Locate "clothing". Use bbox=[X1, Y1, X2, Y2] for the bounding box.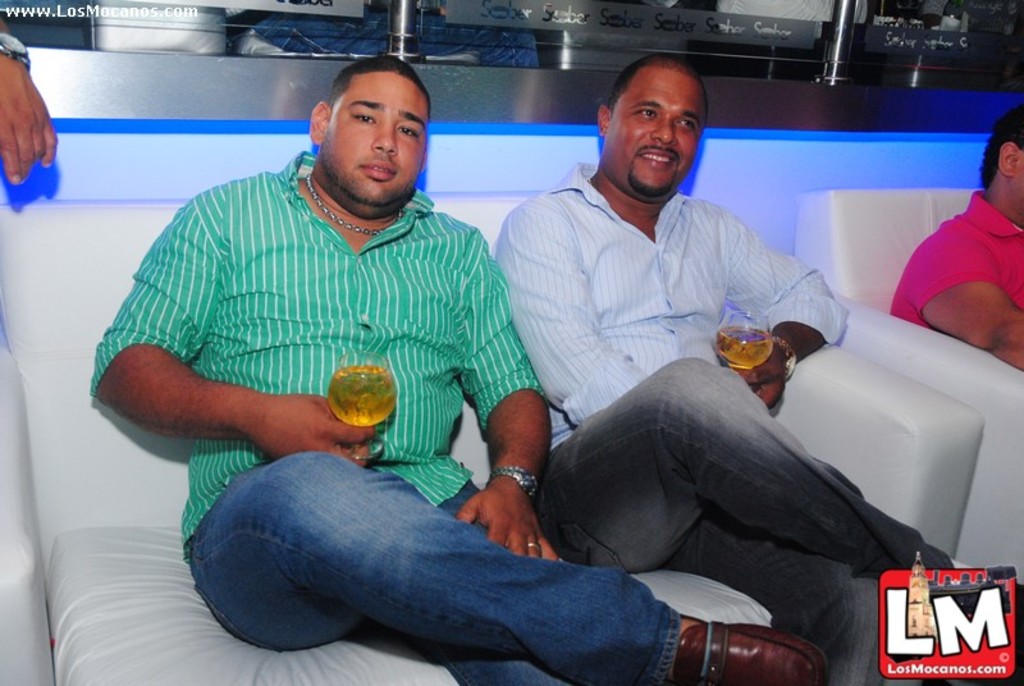
bbox=[891, 188, 1023, 349].
